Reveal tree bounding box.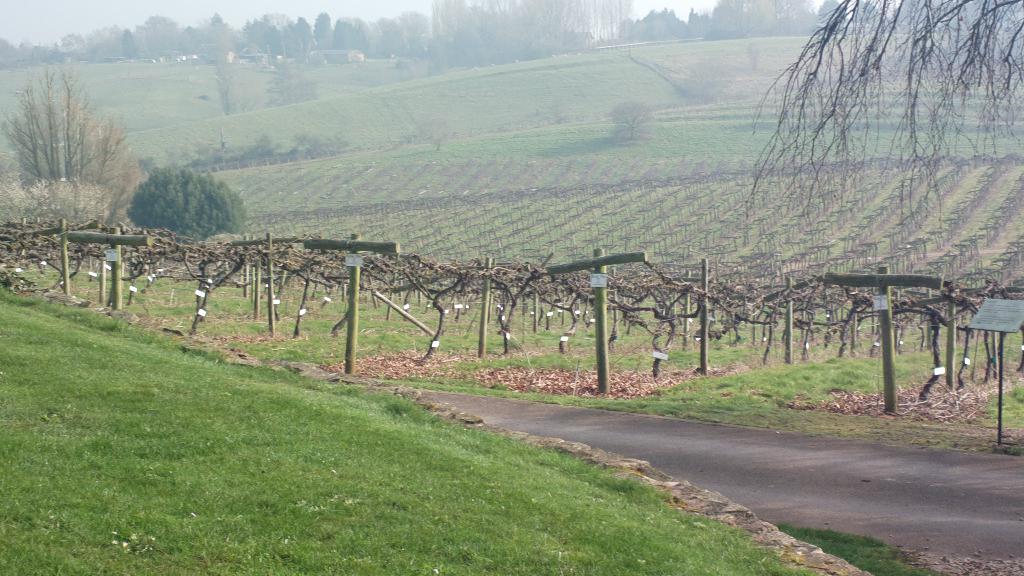
Revealed: [216, 65, 234, 128].
